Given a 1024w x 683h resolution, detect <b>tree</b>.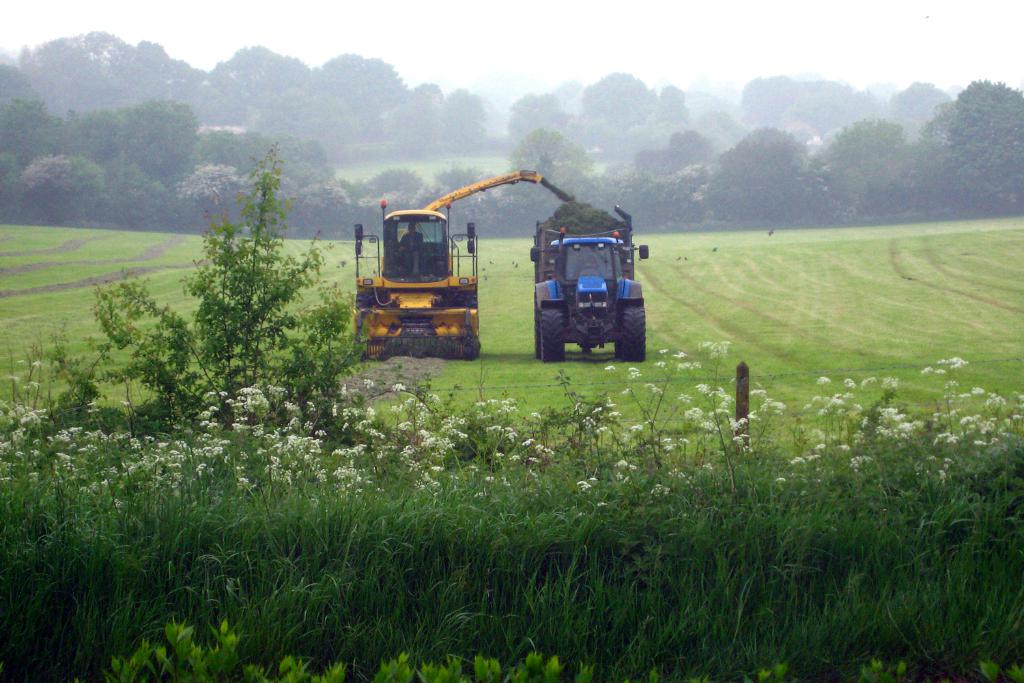
bbox=[255, 133, 339, 184].
